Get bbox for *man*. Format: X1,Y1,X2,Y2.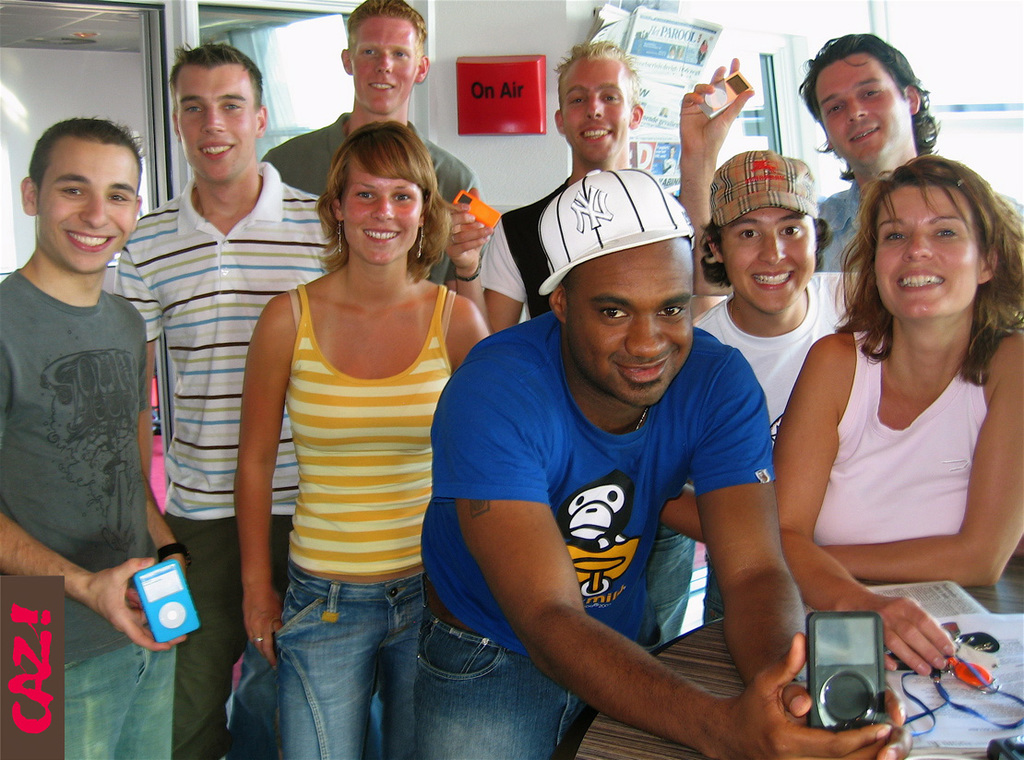
412,166,916,759.
